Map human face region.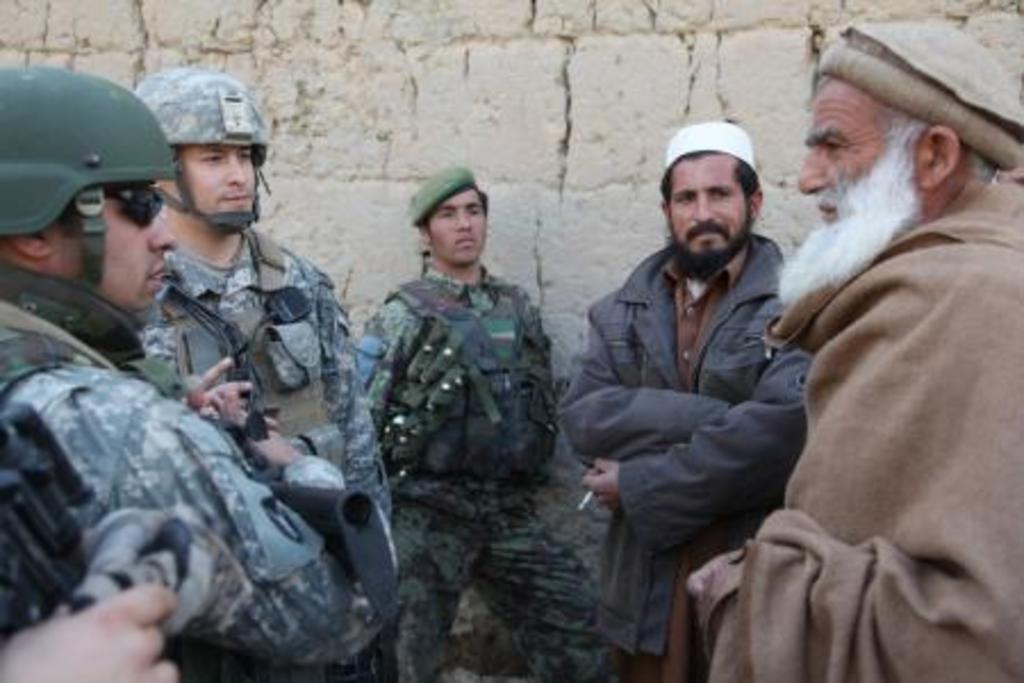
Mapped to box(180, 134, 259, 223).
